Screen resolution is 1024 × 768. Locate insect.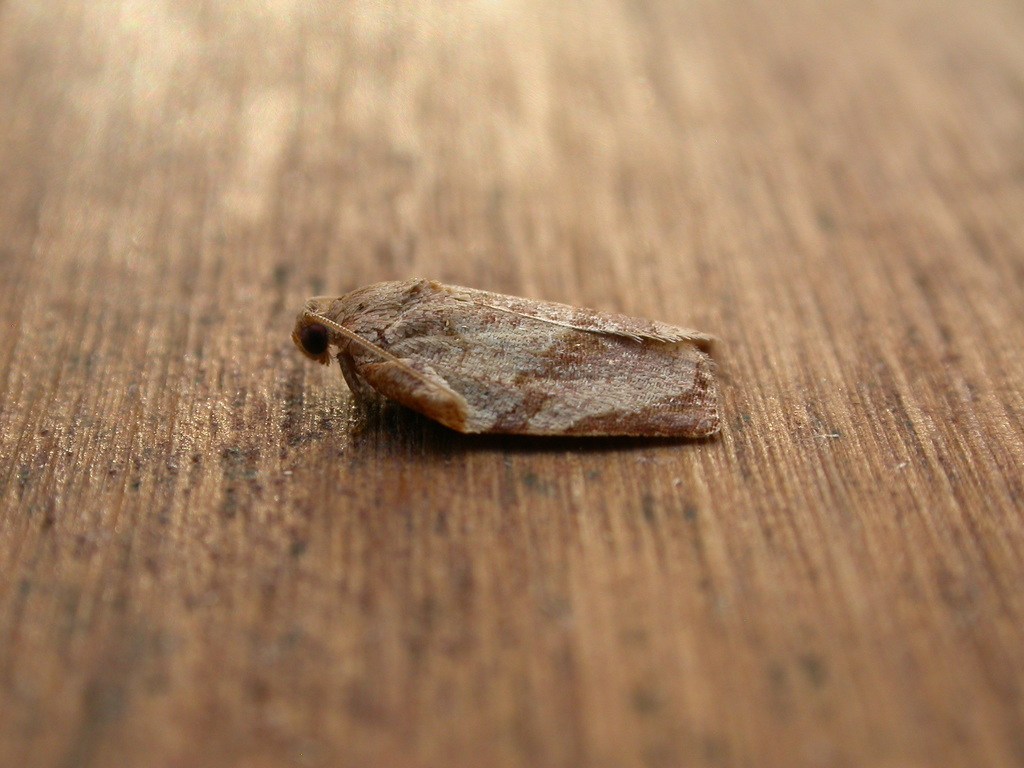
rect(292, 283, 719, 440).
